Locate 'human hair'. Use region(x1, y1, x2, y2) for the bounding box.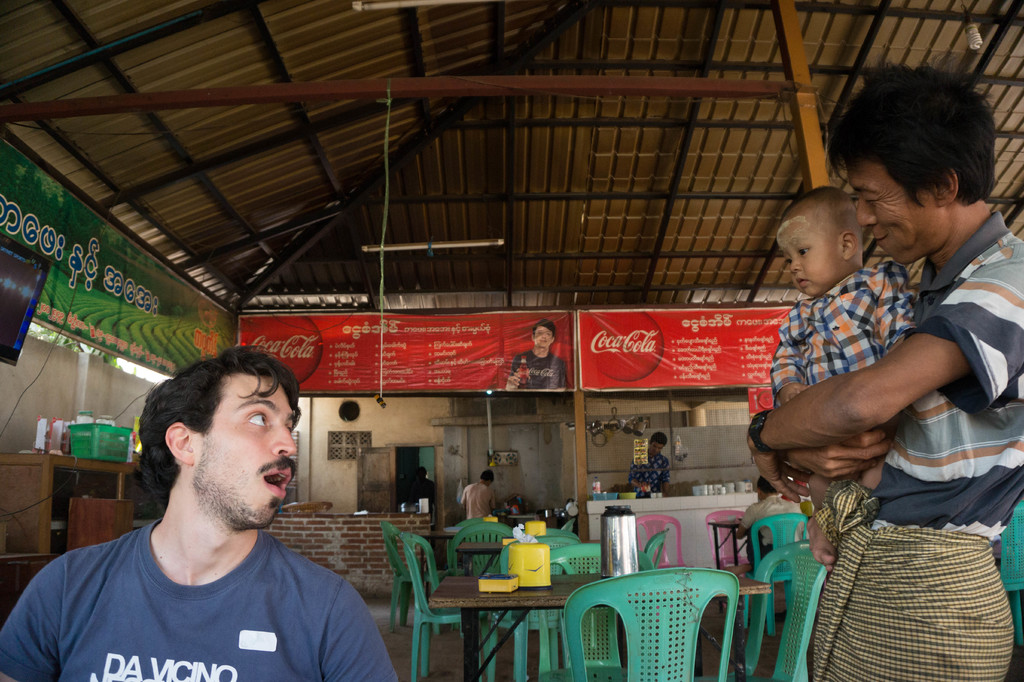
region(530, 320, 555, 337).
